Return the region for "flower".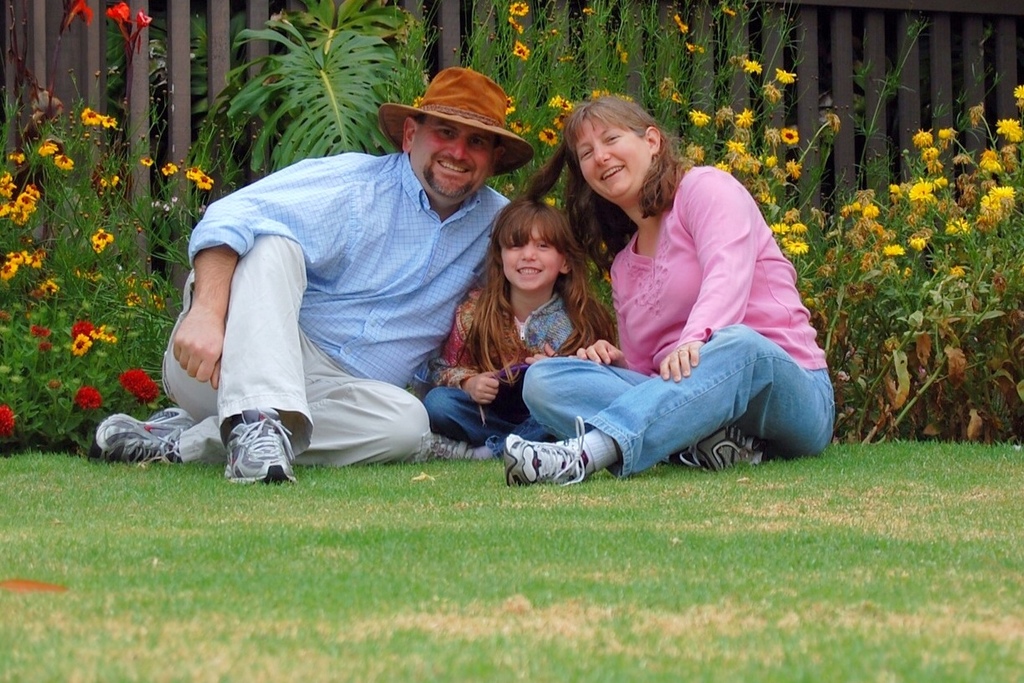
bbox=[414, 91, 430, 111].
